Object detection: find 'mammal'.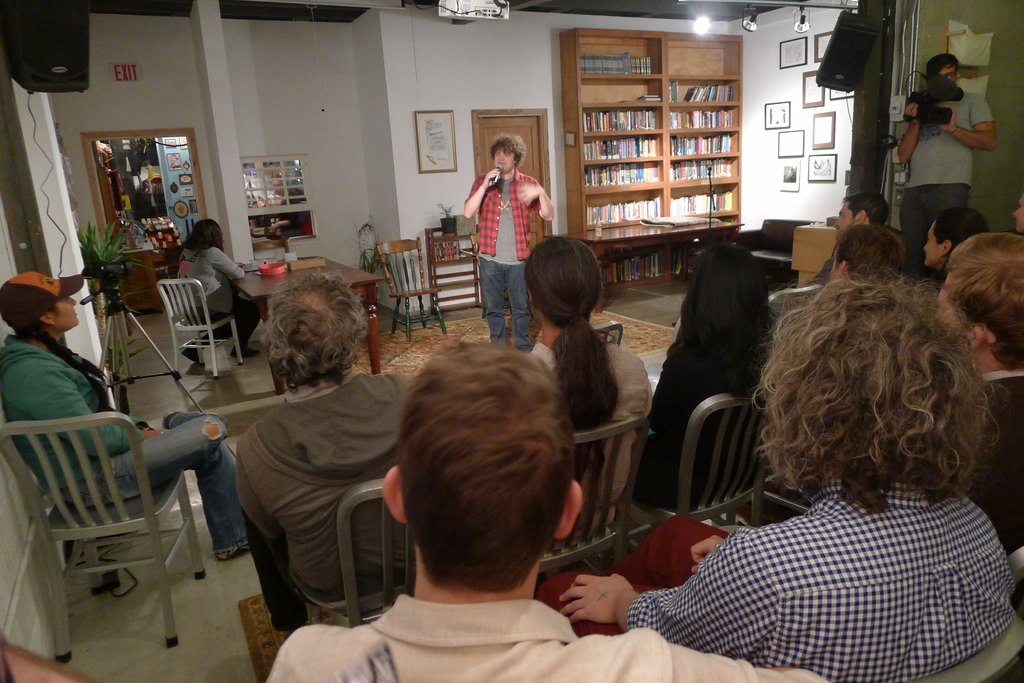
rect(524, 230, 653, 497).
